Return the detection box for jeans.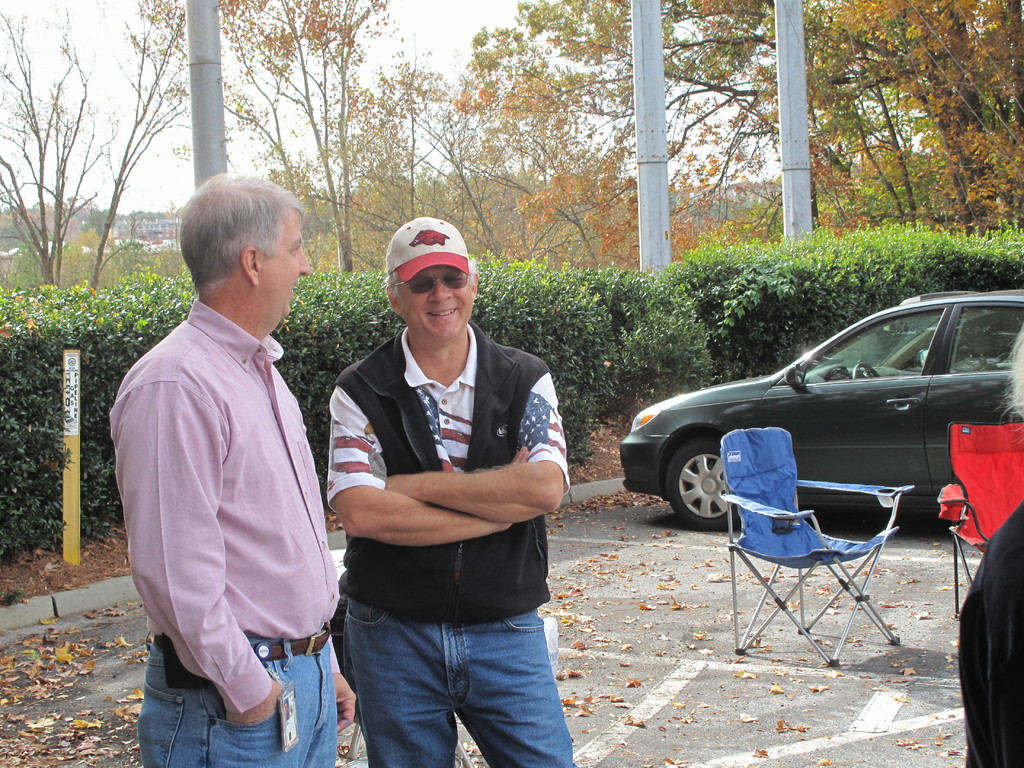
(331,582,573,758).
